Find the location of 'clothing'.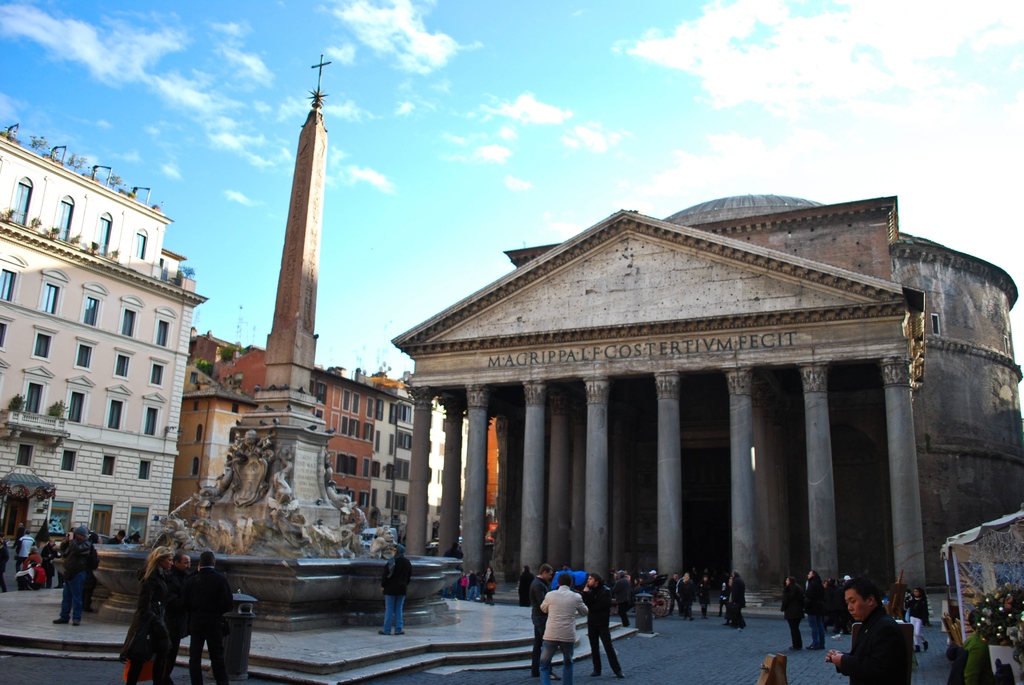
Location: bbox=[850, 605, 908, 684].
